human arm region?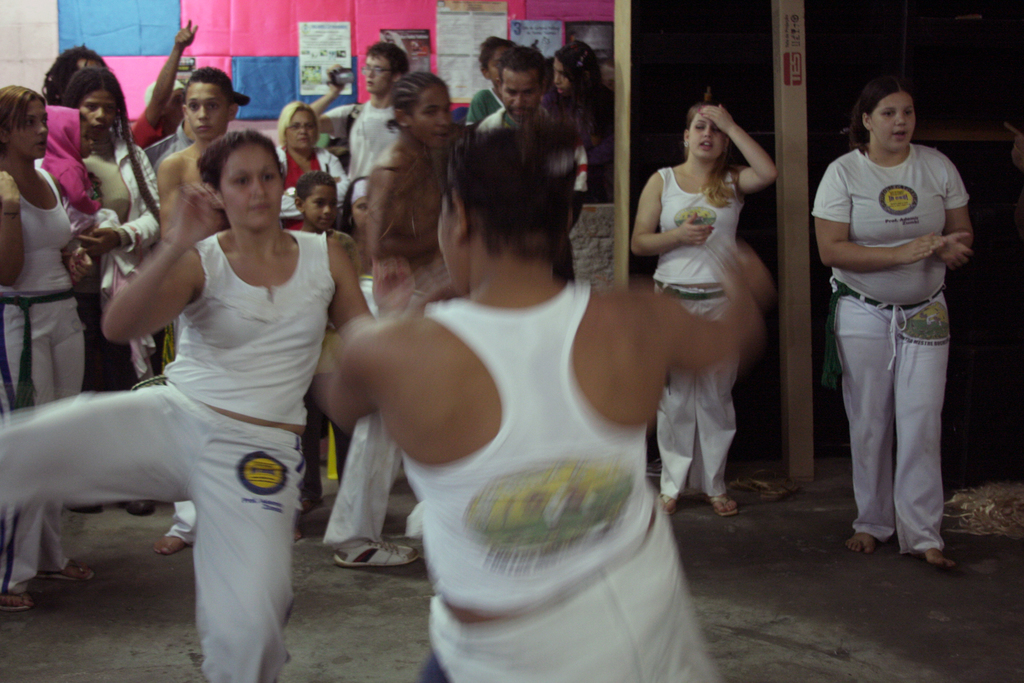
x1=125, y1=15, x2=204, y2=149
